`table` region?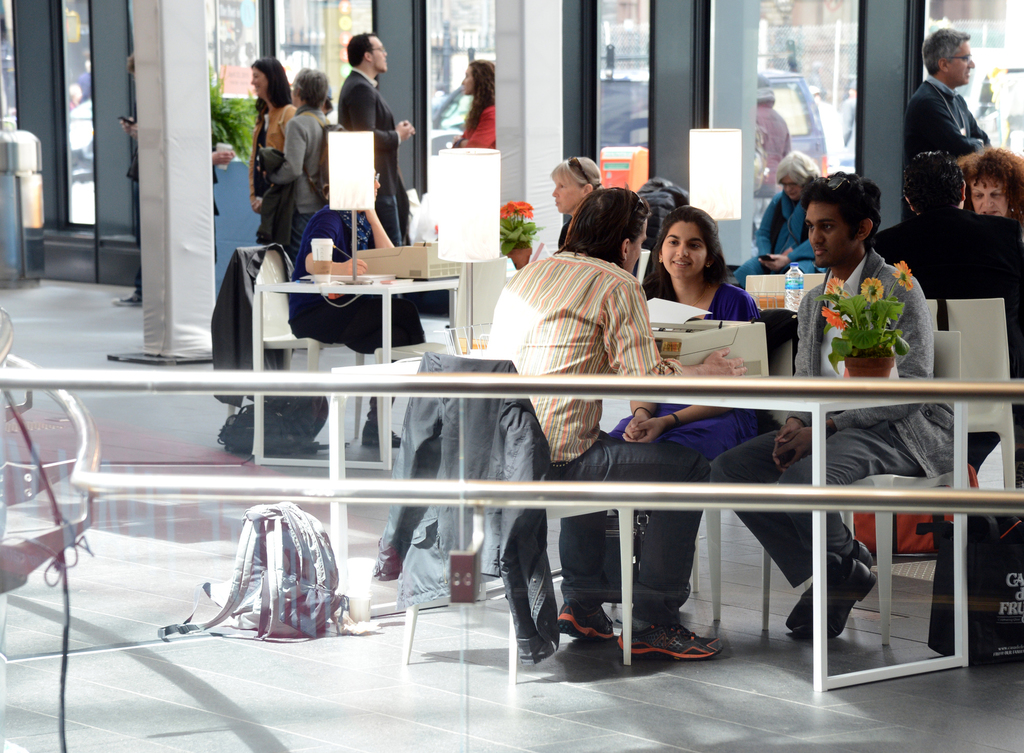
(252,262,456,469)
